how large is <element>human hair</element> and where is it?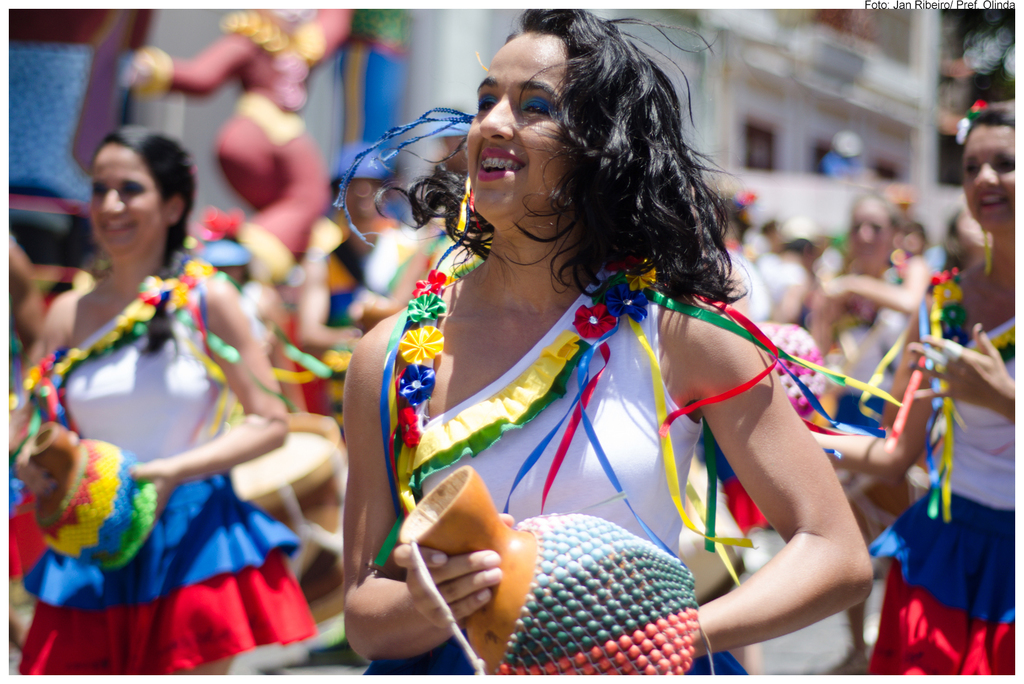
Bounding box: left=106, top=128, right=206, bottom=262.
